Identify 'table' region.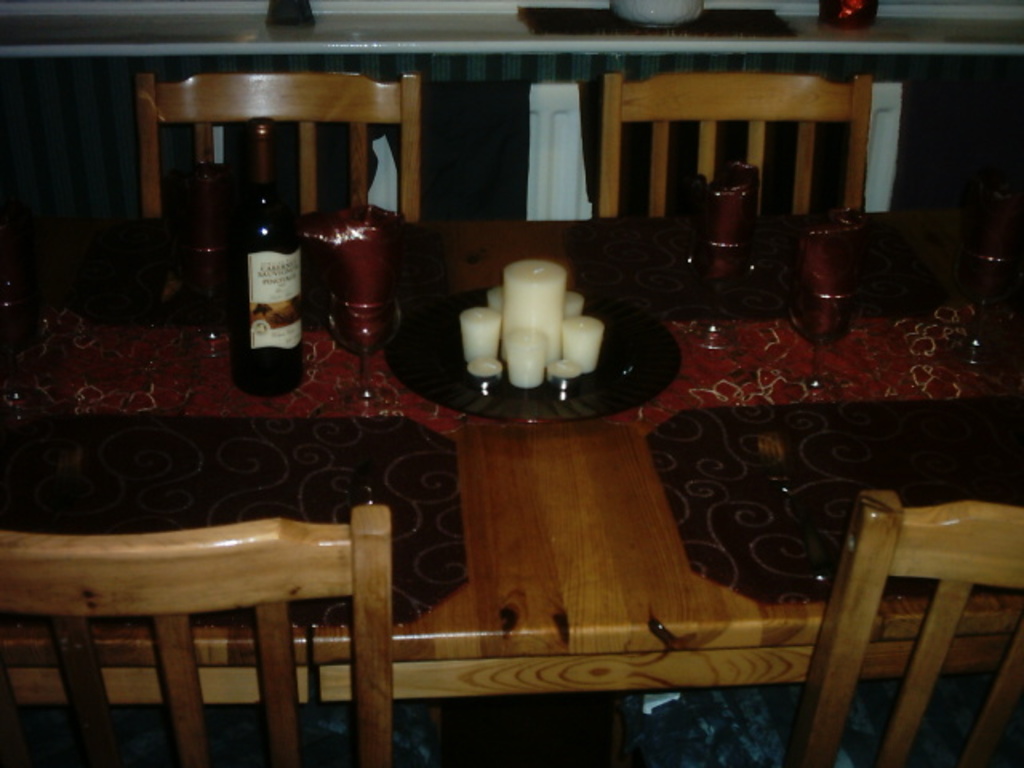
Region: bbox=[54, 190, 1019, 762].
